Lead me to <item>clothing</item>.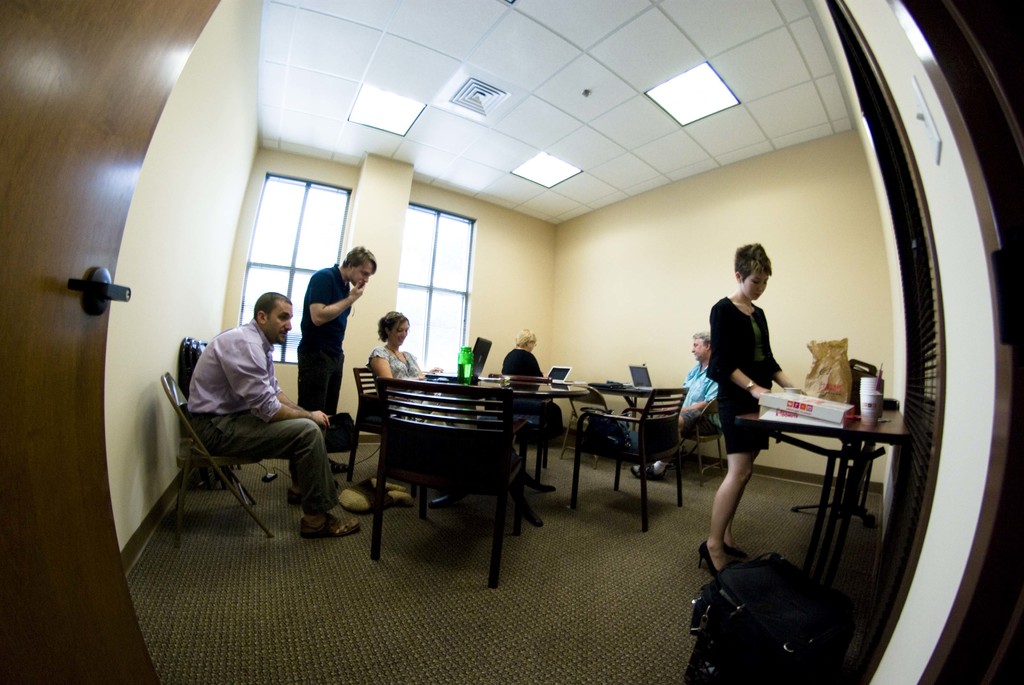
Lead to (x1=703, y1=294, x2=794, y2=458).
